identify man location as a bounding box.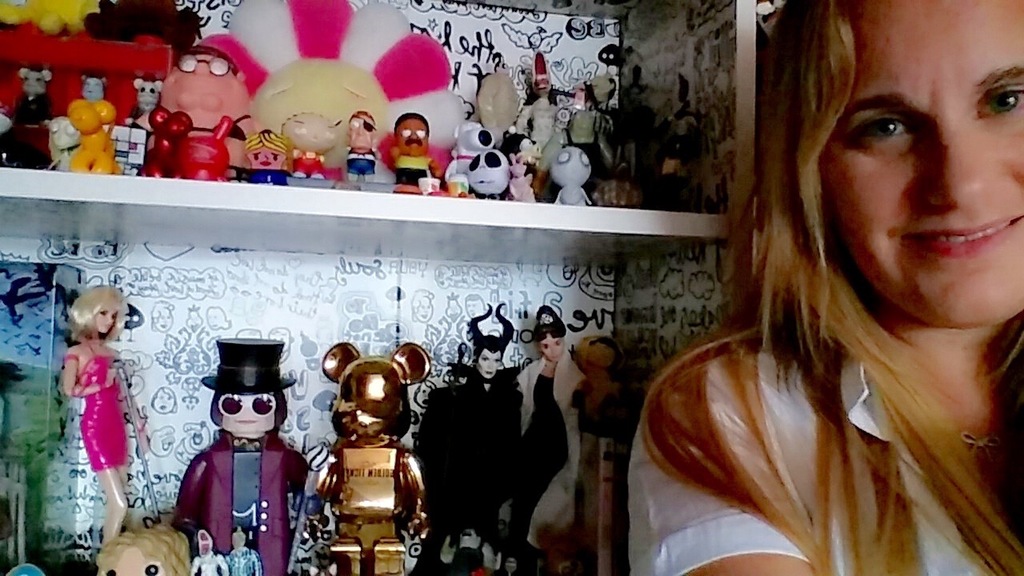
(169, 338, 311, 575).
